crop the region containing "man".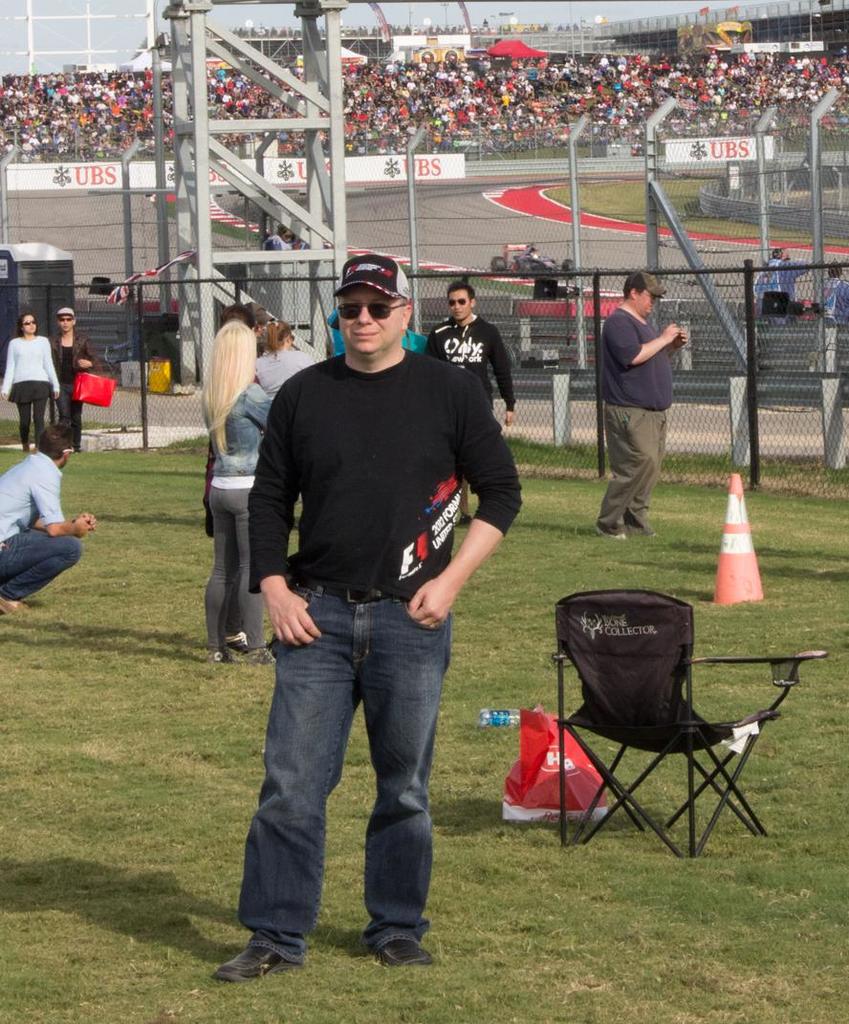
Crop region: BBox(0, 421, 98, 611).
